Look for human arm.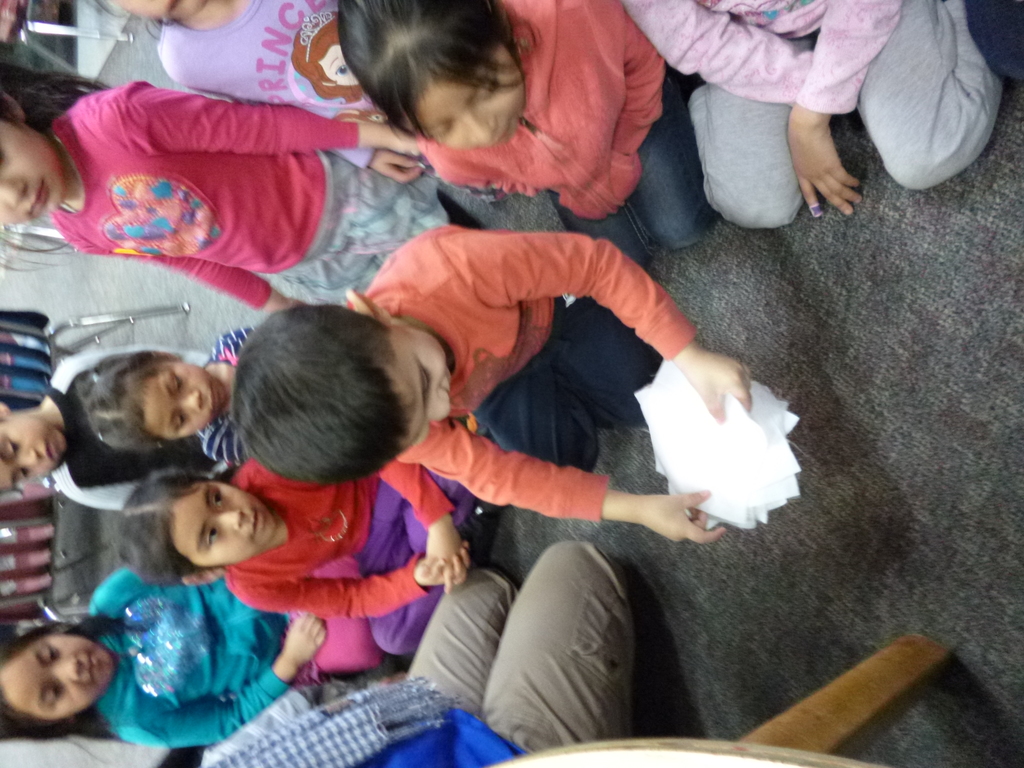
Found: (x1=778, y1=0, x2=885, y2=236).
